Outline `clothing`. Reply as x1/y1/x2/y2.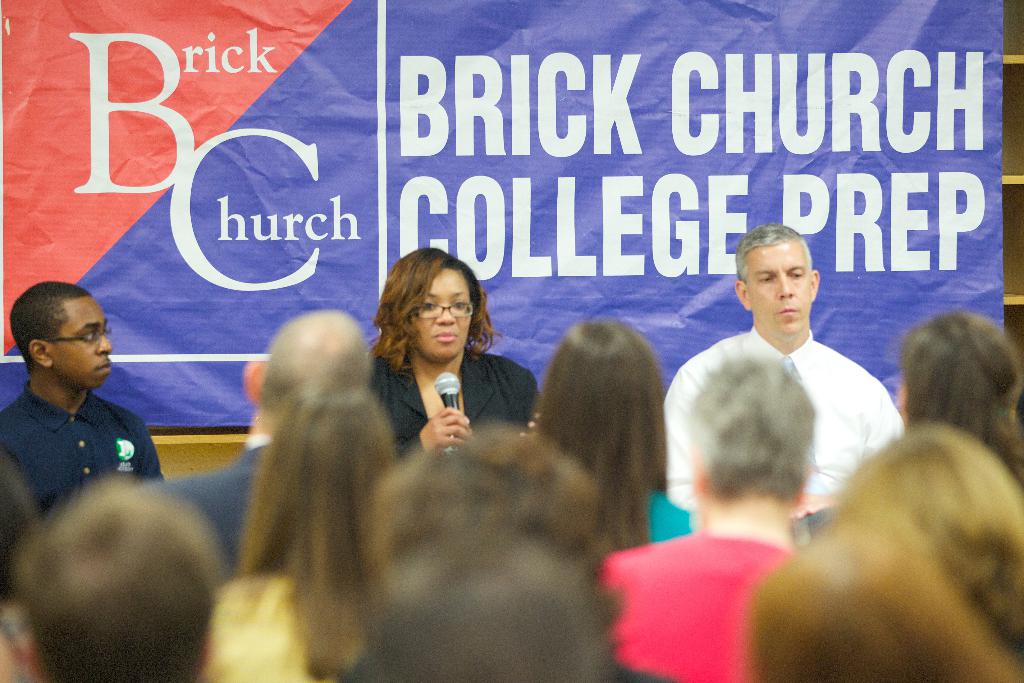
157/426/342/566.
